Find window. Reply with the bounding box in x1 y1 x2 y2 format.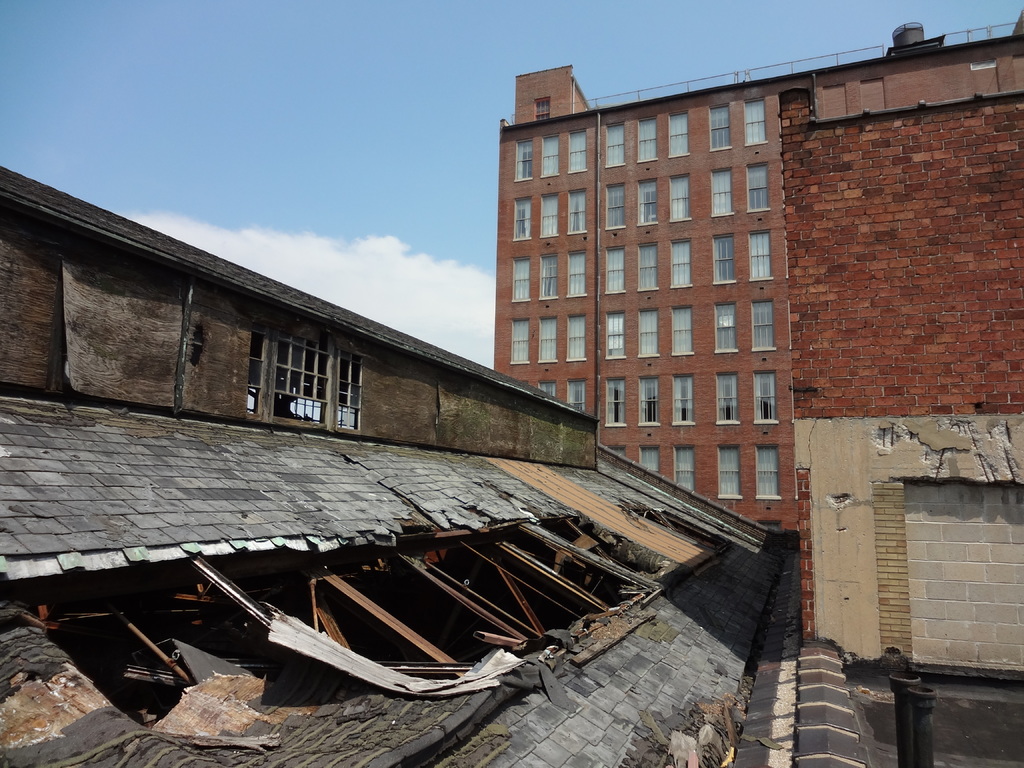
668 173 692 221.
